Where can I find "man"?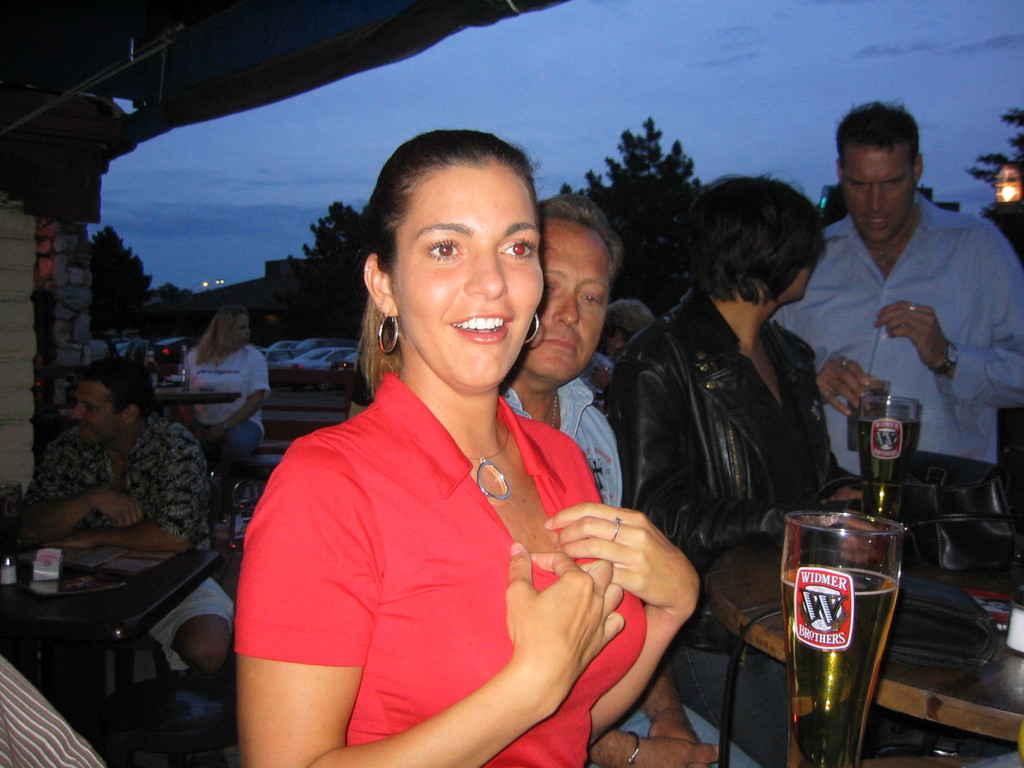
You can find it at (left=104, top=332, right=122, bottom=358).
